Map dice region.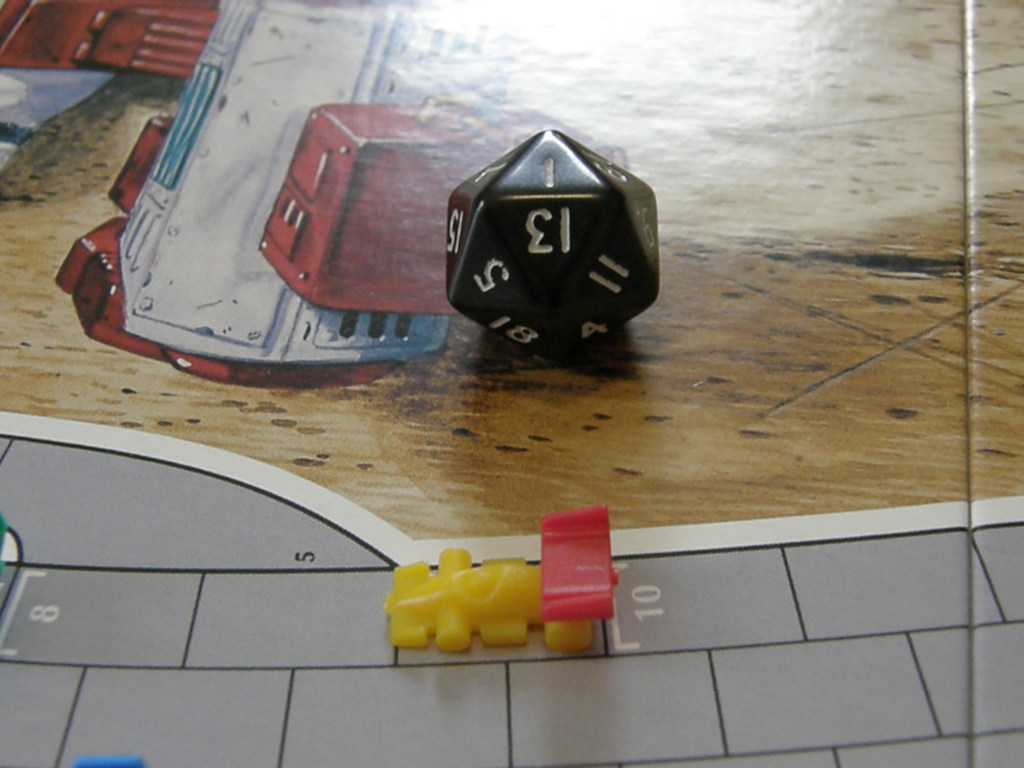
Mapped to bbox=(449, 128, 660, 350).
